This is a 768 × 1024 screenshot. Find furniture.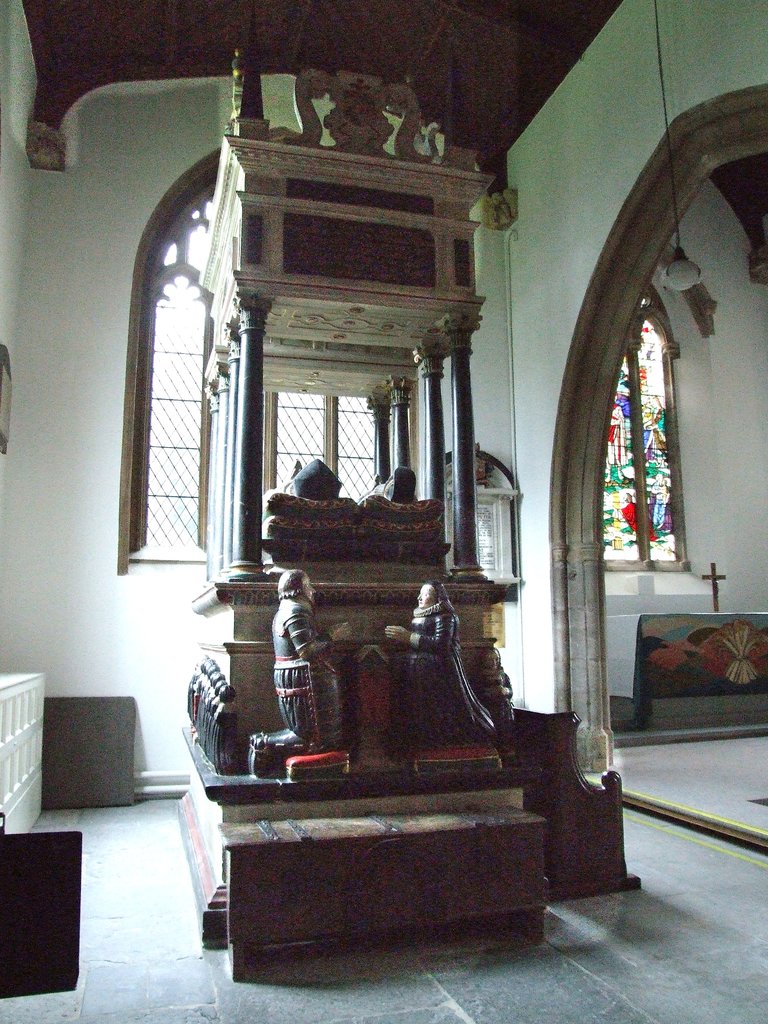
Bounding box: <region>38, 697, 136, 814</region>.
